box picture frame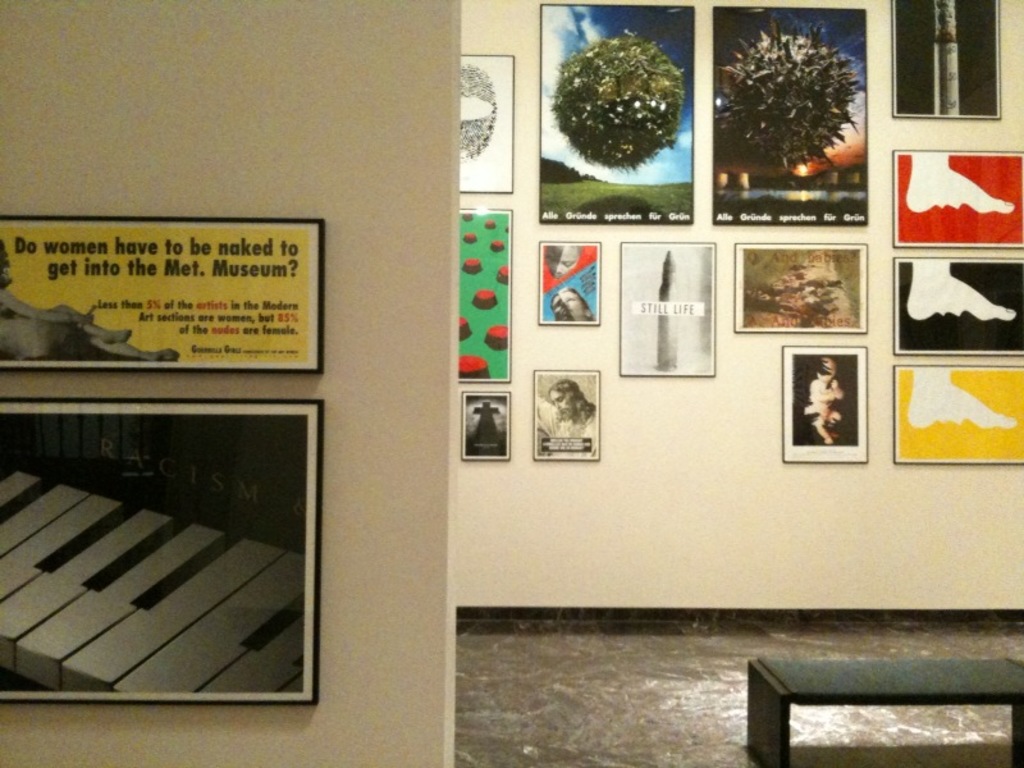
x1=532, y1=369, x2=599, y2=460
